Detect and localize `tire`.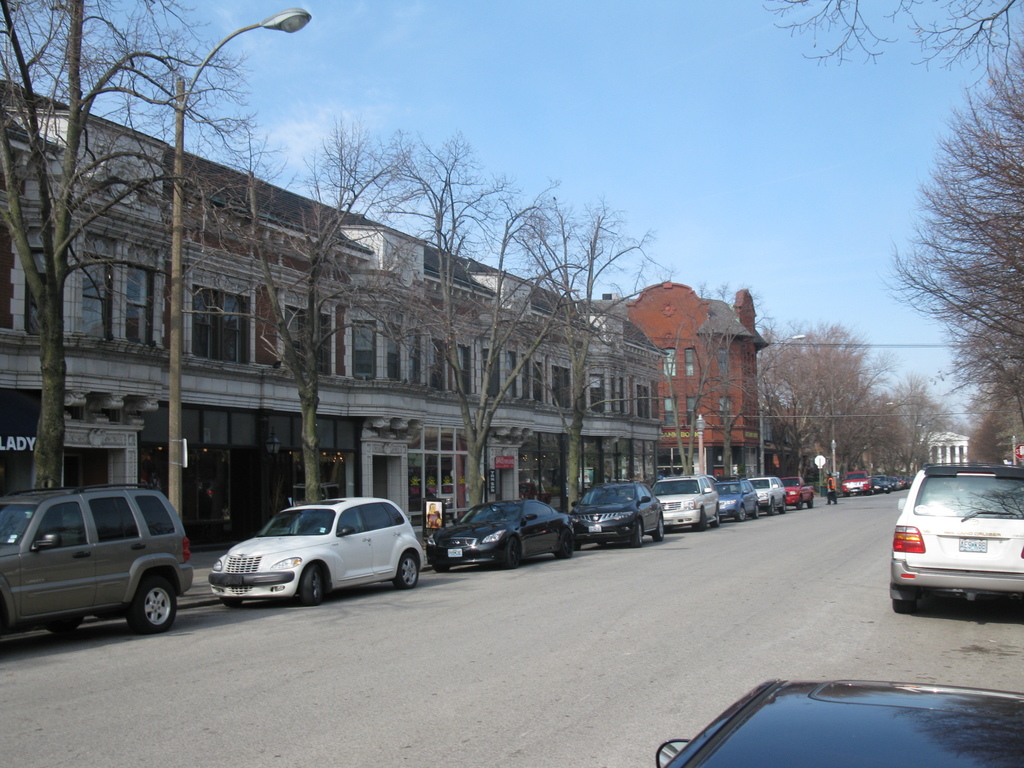
Localized at bbox=[428, 564, 453, 575].
